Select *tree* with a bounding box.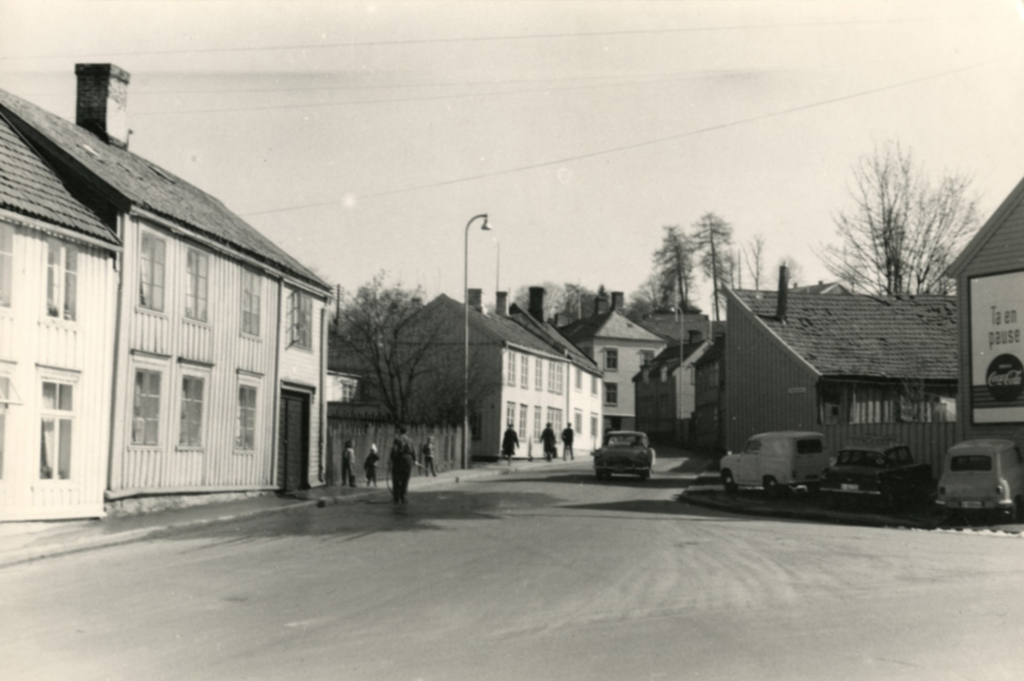
box(805, 132, 1001, 309).
